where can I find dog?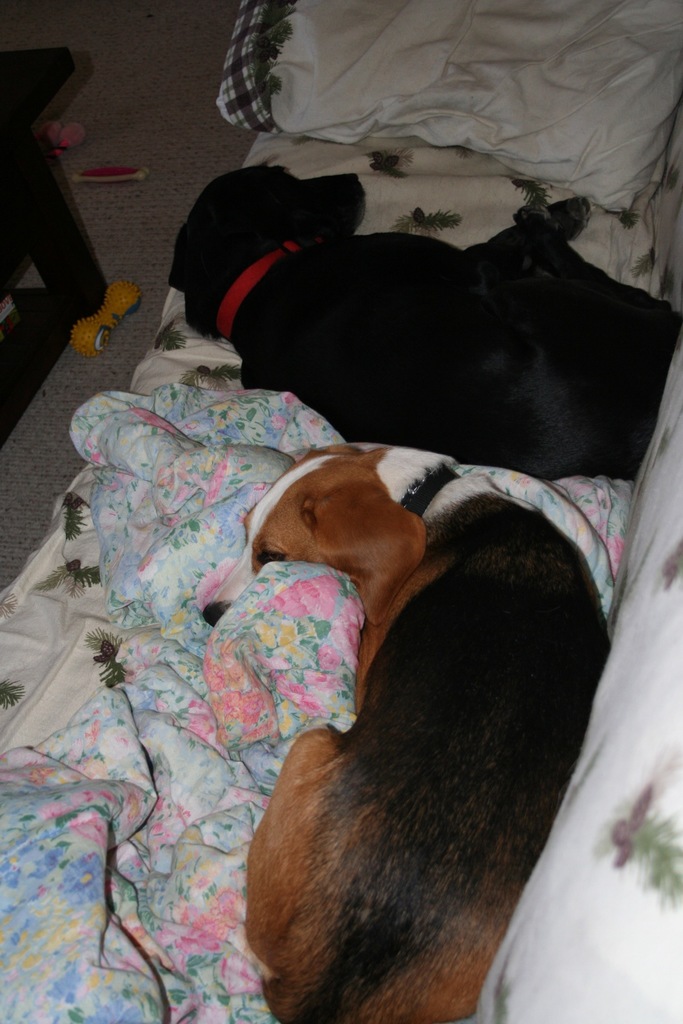
You can find it at 199,444,614,1023.
